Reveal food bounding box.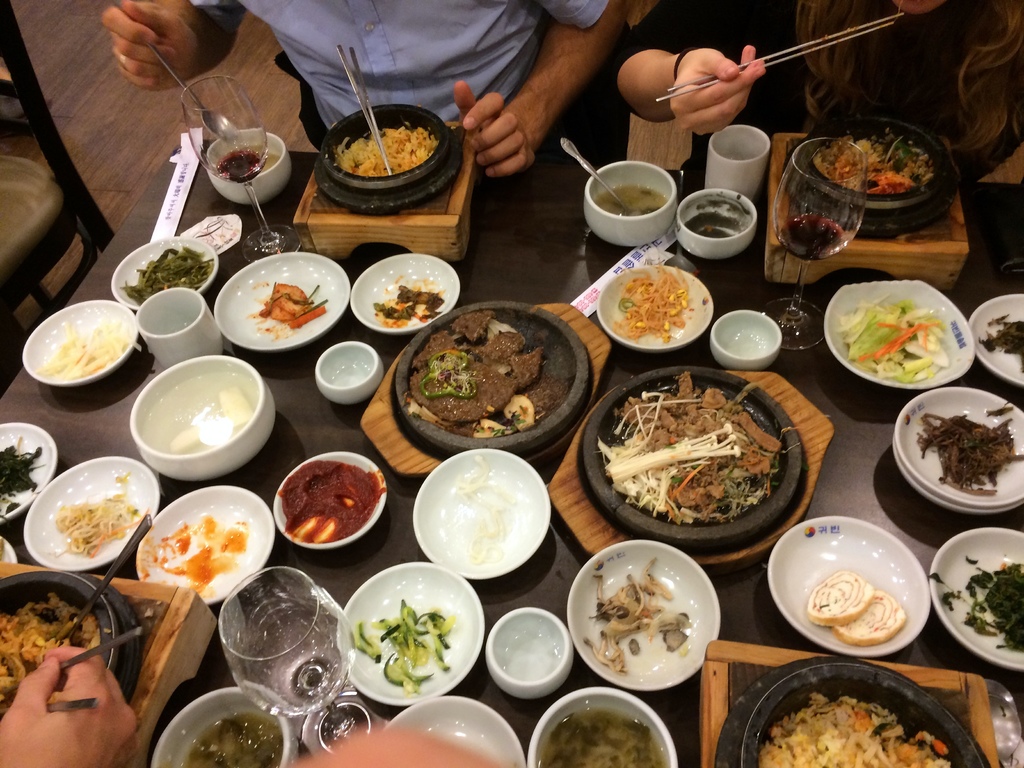
Revealed: {"x1": 612, "y1": 264, "x2": 692, "y2": 344}.
